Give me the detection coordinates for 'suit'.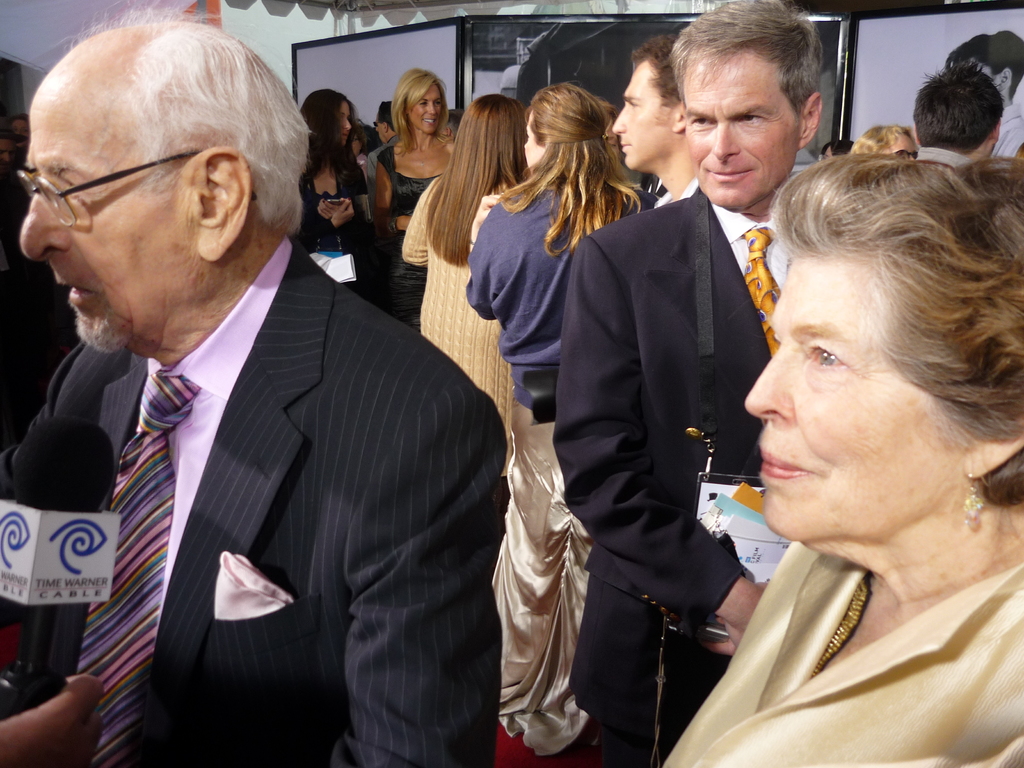
548,29,805,735.
